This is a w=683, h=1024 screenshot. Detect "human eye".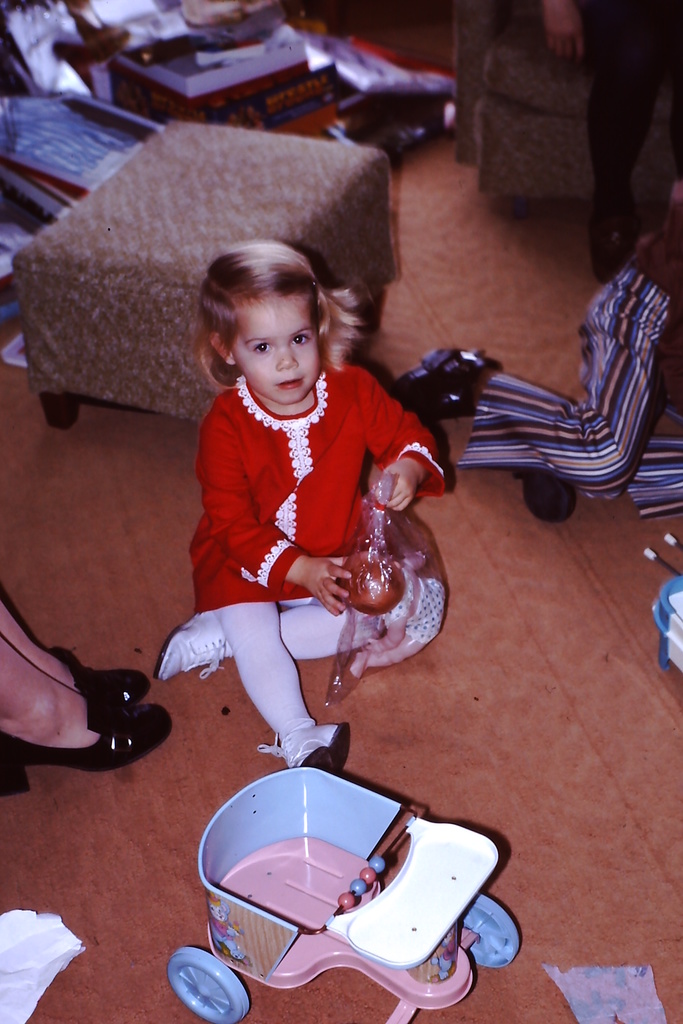
(254, 339, 272, 354).
